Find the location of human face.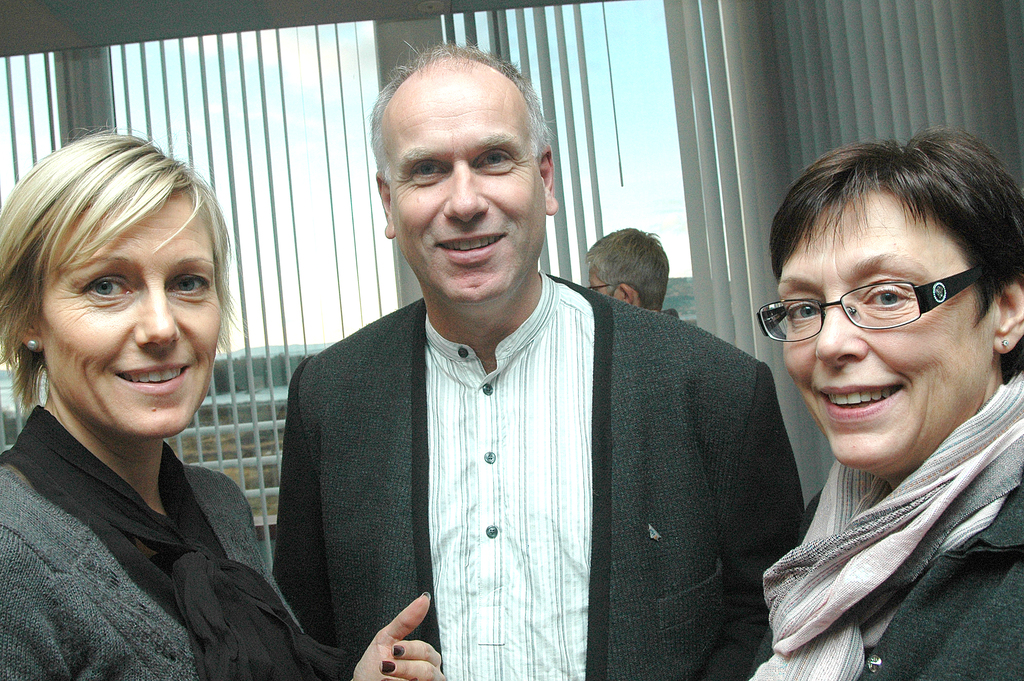
Location: (38, 191, 223, 441).
